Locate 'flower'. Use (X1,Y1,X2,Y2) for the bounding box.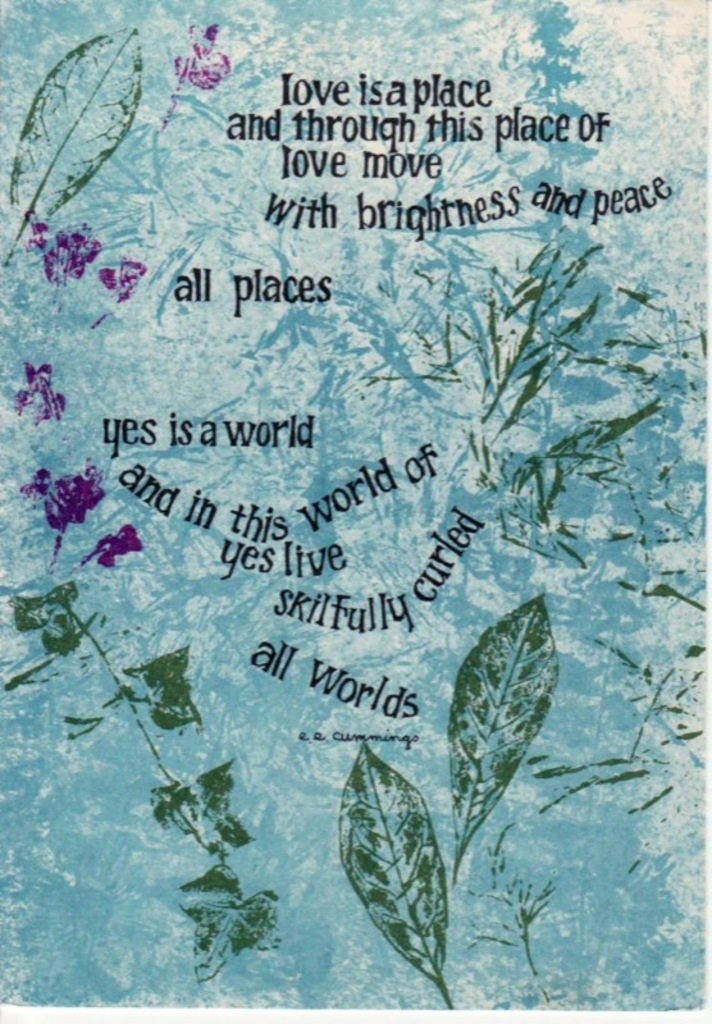
(17,456,104,571).
